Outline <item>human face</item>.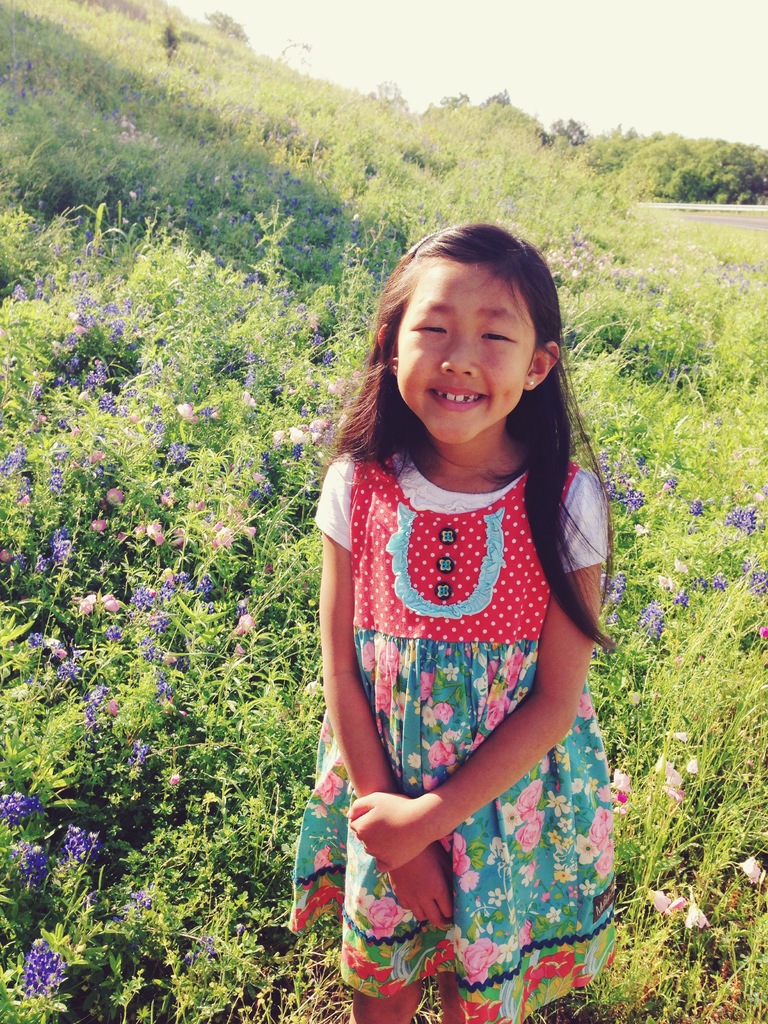
Outline: region(398, 263, 534, 444).
